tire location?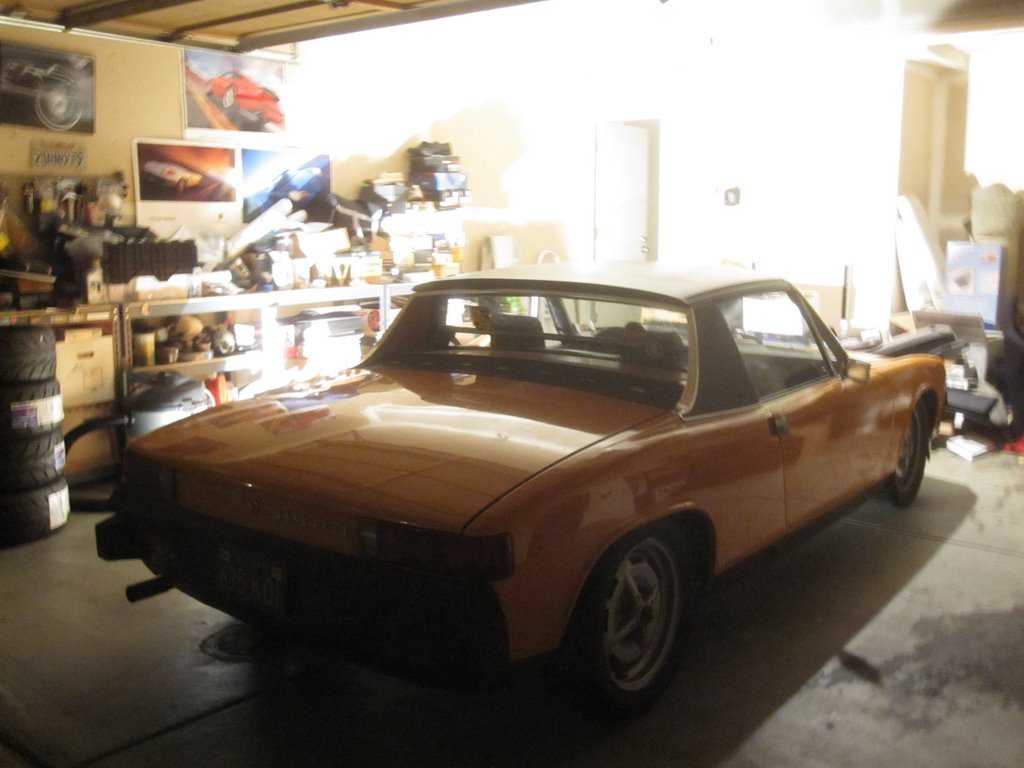
(x1=882, y1=396, x2=935, y2=506)
